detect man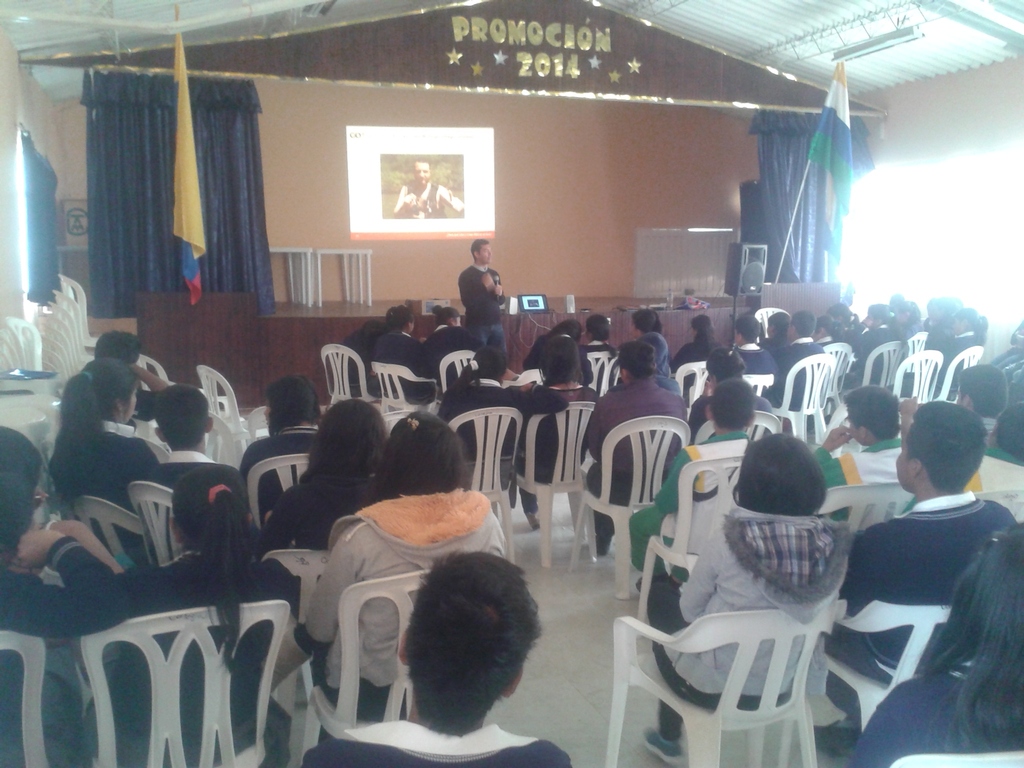
region(829, 404, 1014, 704)
